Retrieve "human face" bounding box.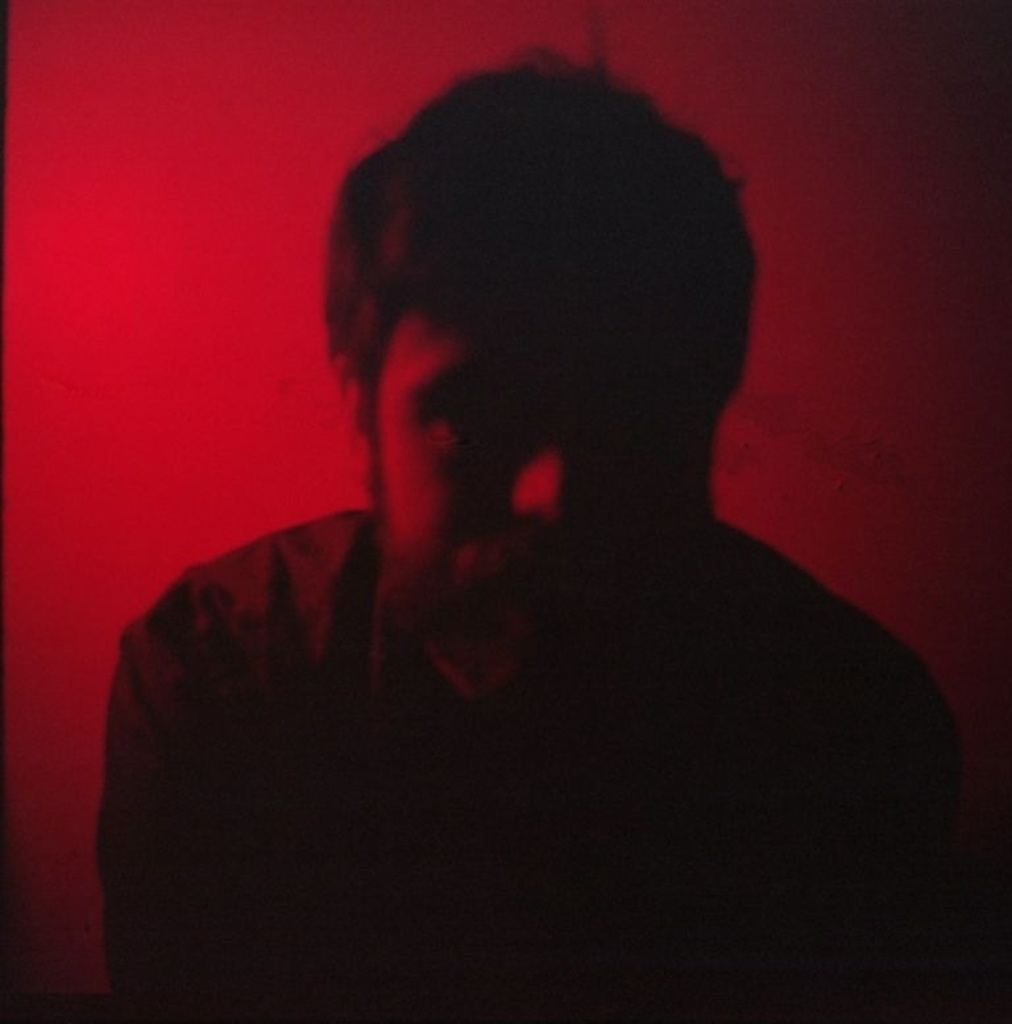
Bounding box: left=370, top=297, right=697, bottom=655.
